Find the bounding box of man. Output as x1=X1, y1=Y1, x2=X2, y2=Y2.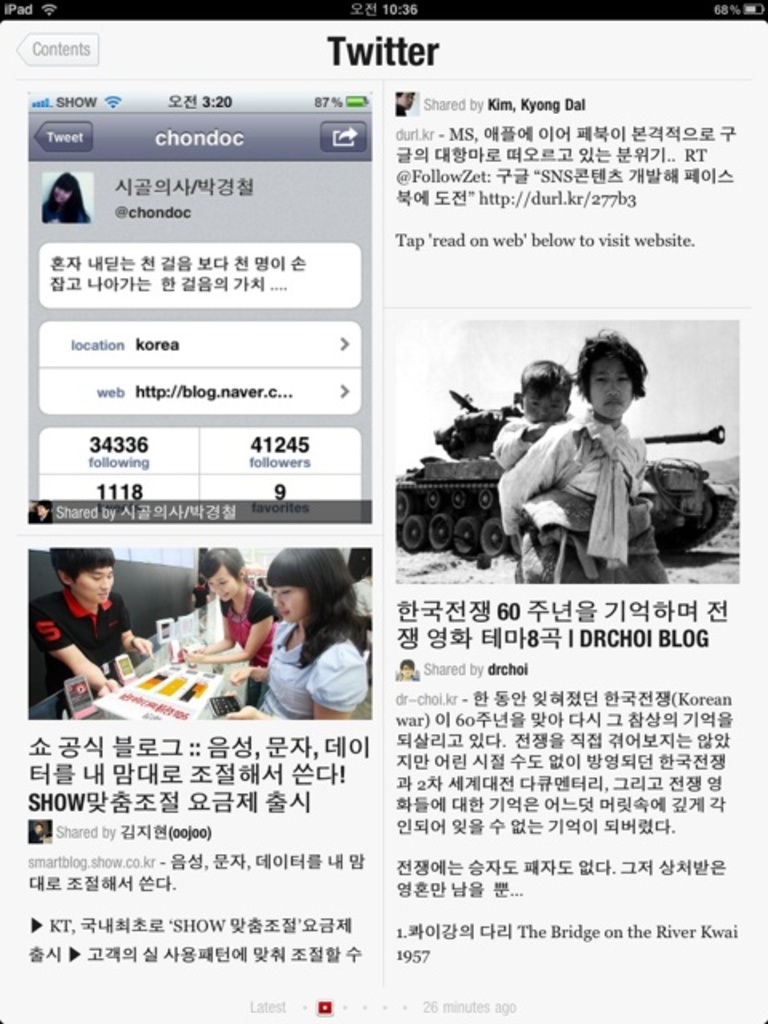
x1=21, y1=539, x2=146, y2=720.
